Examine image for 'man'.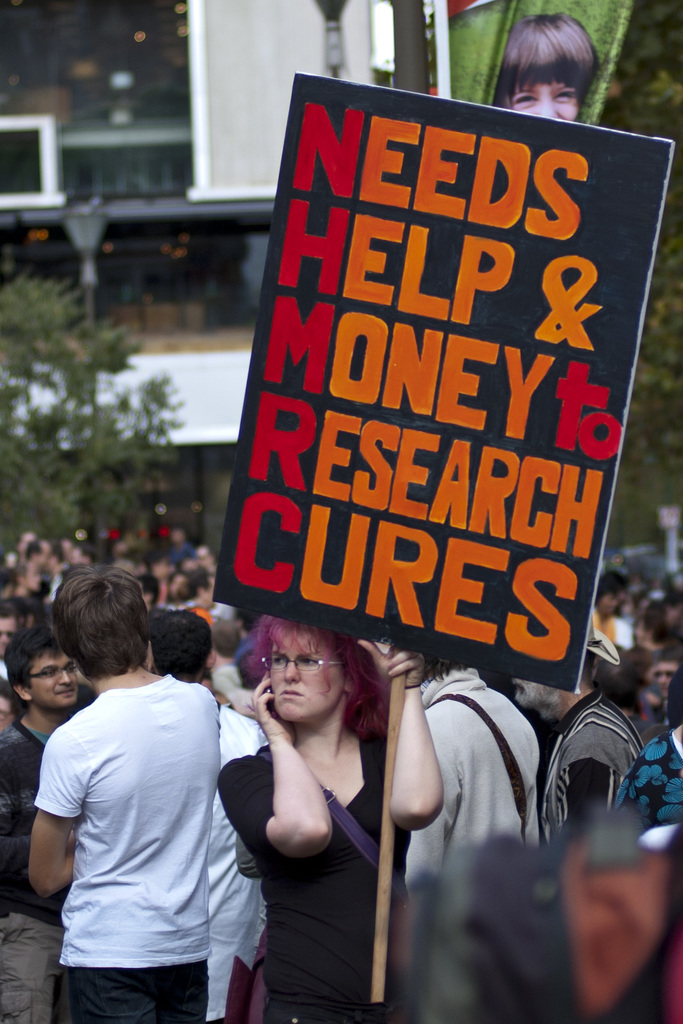
Examination result: left=513, top=643, right=635, bottom=861.
